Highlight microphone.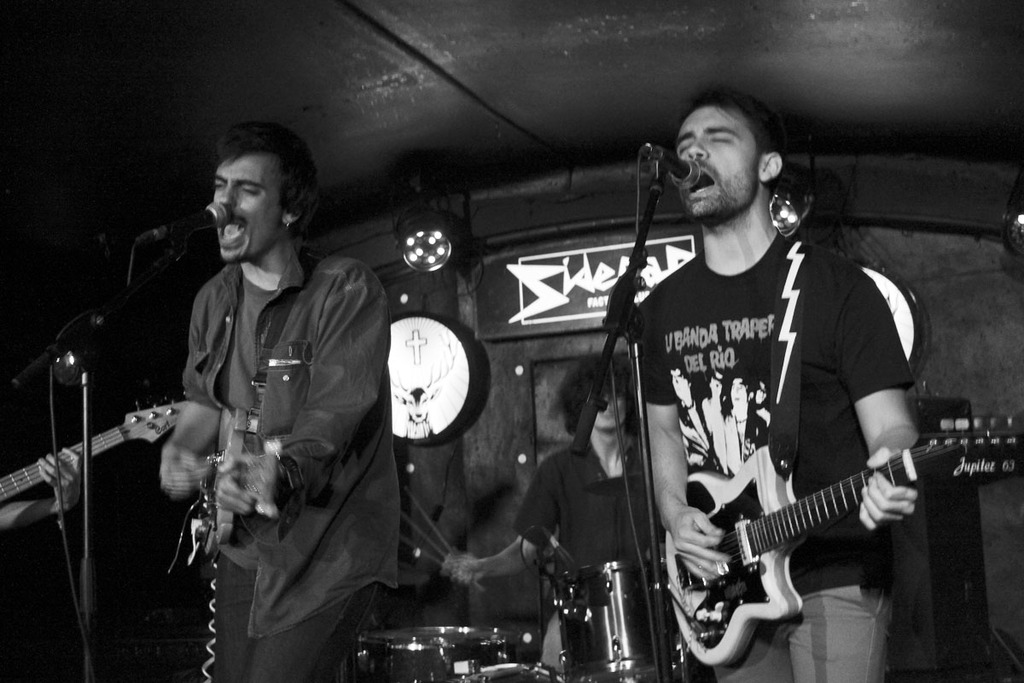
Highlighted region: <bbox>625, 144, 699, 238</bbox>.
